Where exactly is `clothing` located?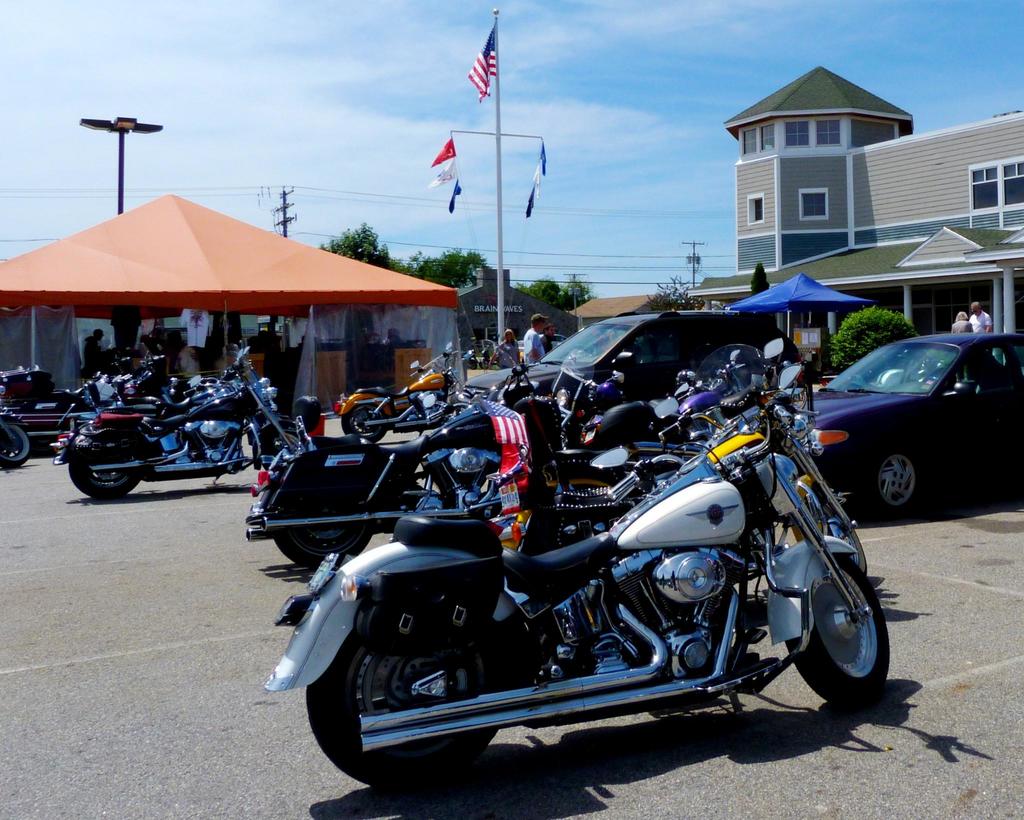
Its bounding box is crop(497, 339, 518, 369).
